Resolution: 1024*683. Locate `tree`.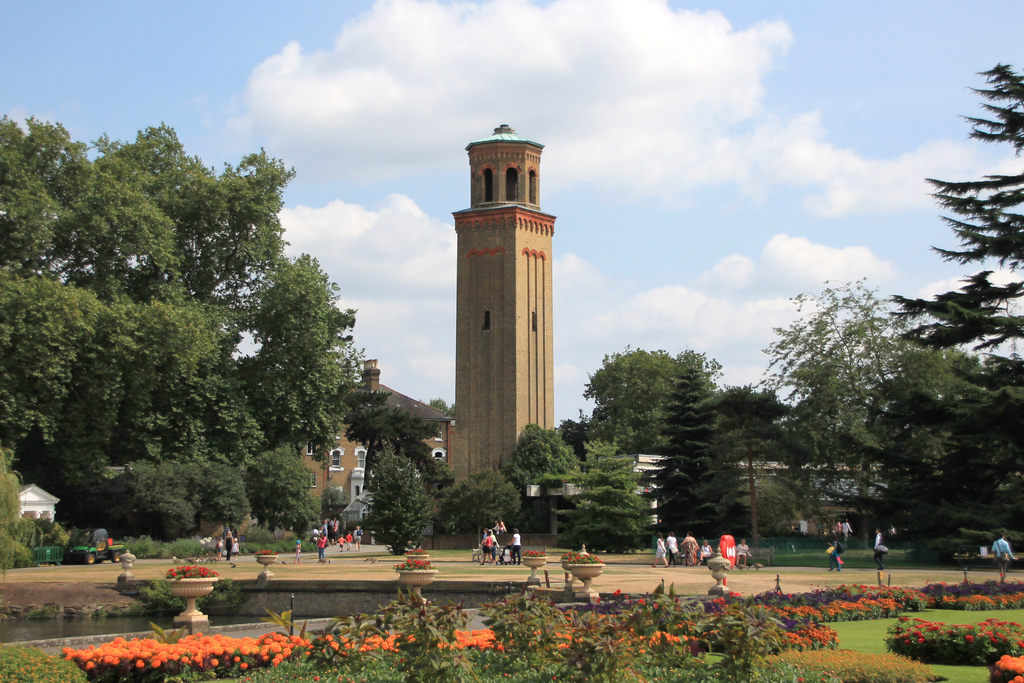
pyautogui.locateOnScreen(506, 425, 561, 483).
